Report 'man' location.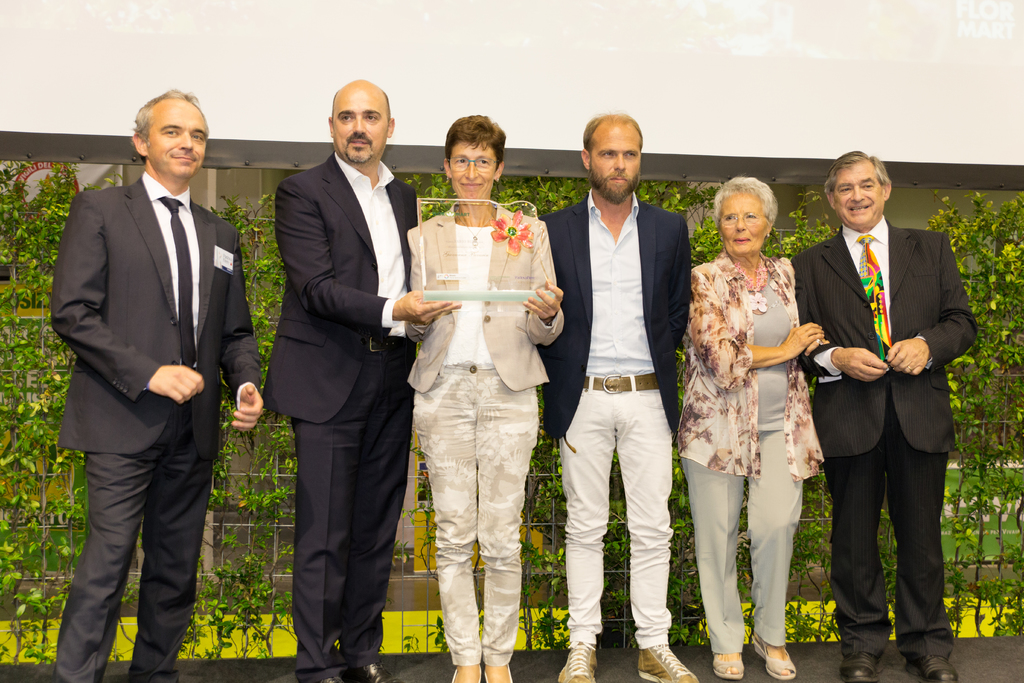
Report: 790:144:981:682.
